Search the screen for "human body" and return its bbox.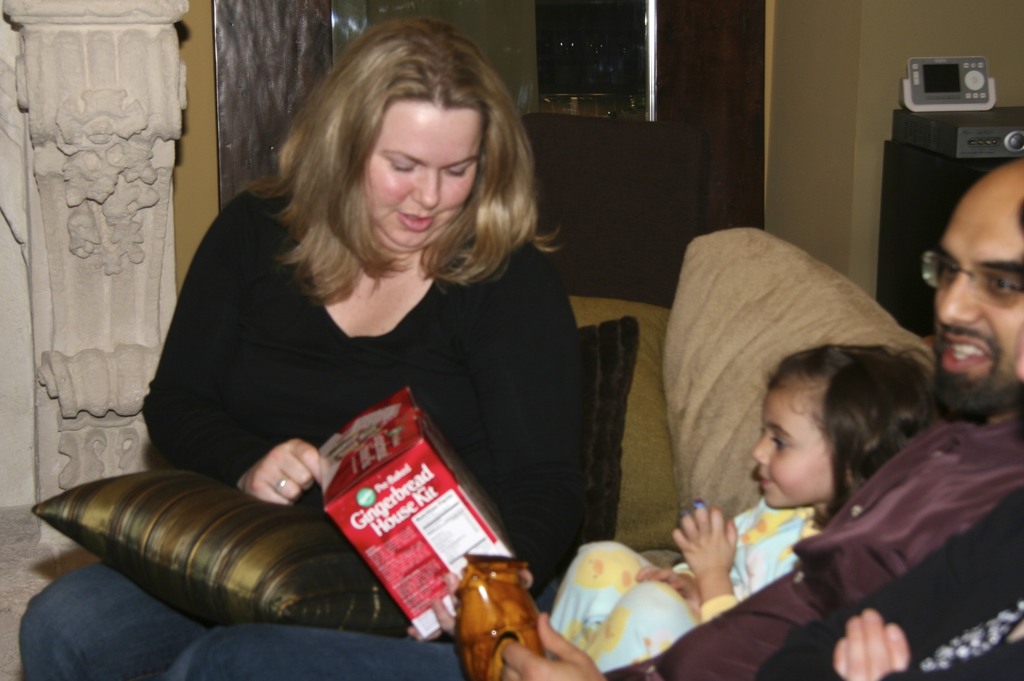
Found: crop(108, 63, 574, 680).
